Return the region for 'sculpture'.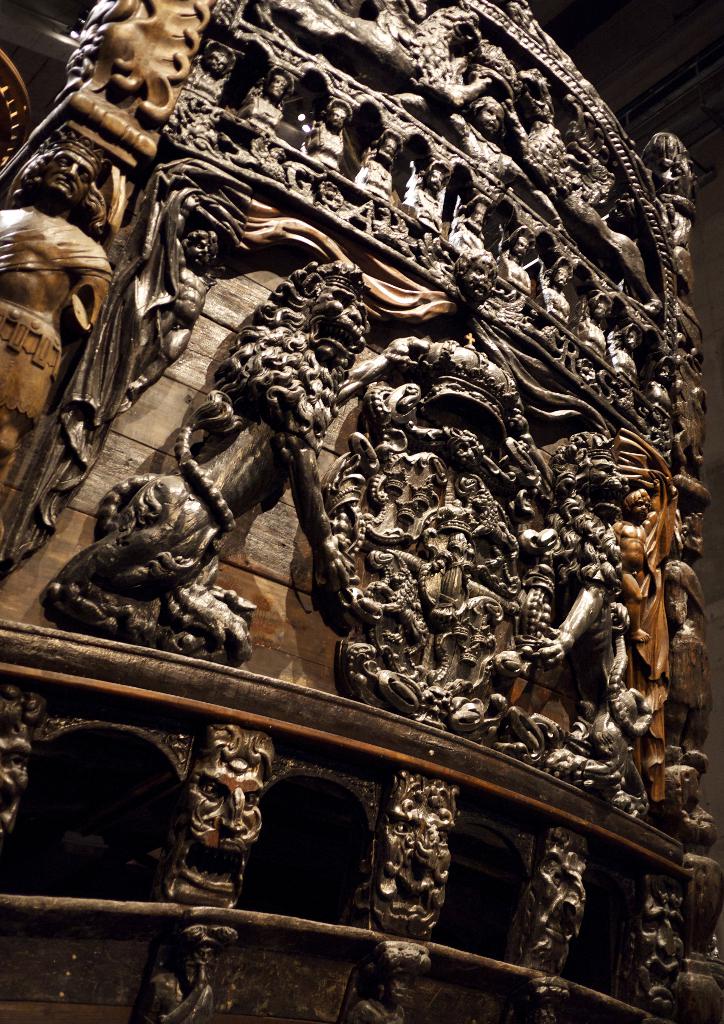
box=[404, 162, 460, 241].
